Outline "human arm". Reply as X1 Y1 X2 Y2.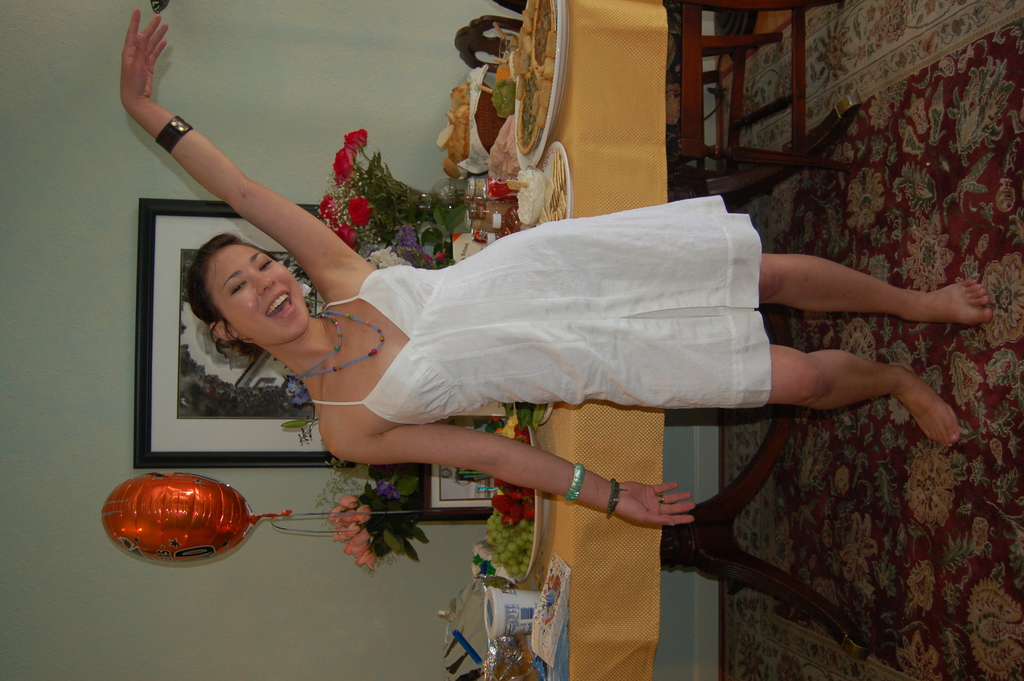
302 420 706 548.
